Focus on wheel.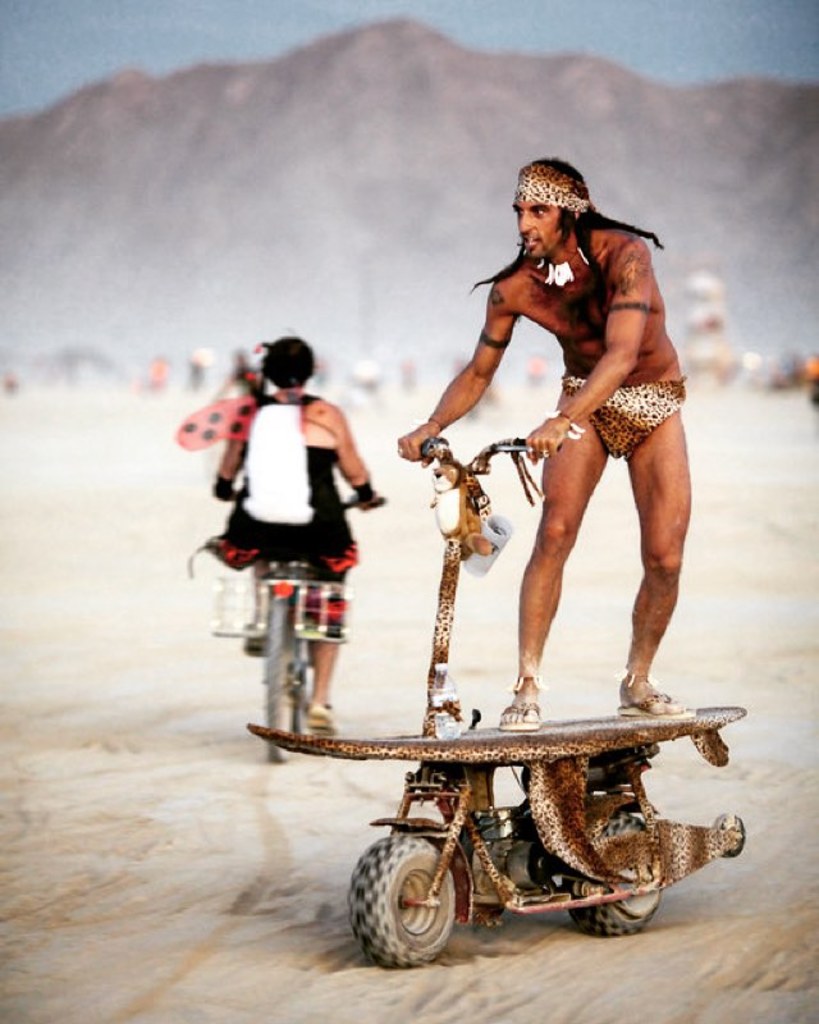
Focused at [x1=262, y1=602, x2=301, y2=762].
